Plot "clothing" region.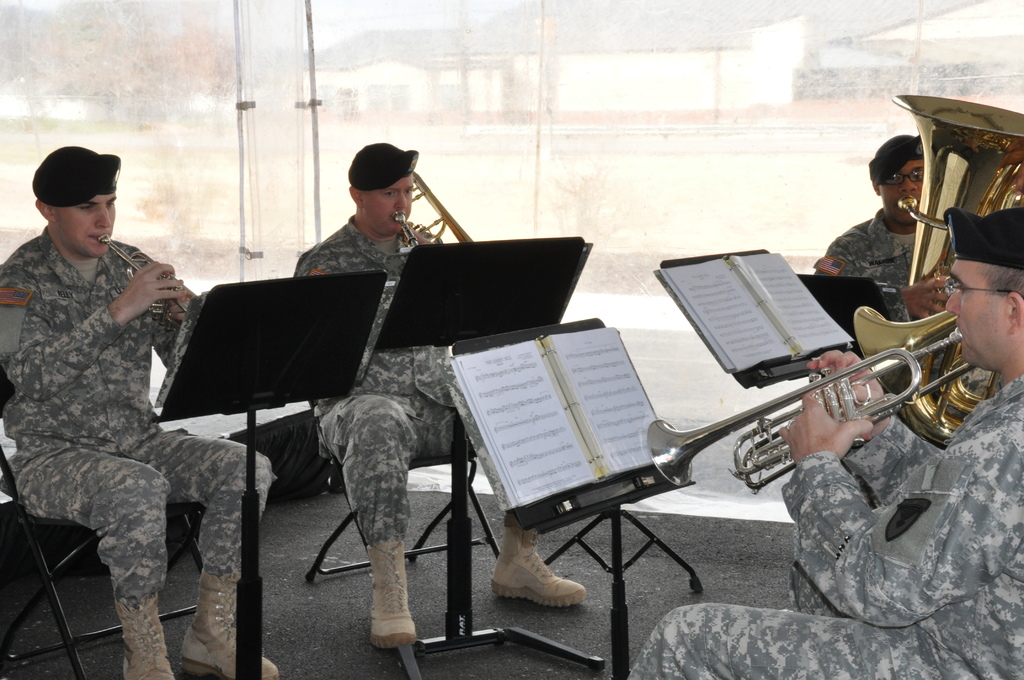
Plotted at region(821, 207, 988, 394).
